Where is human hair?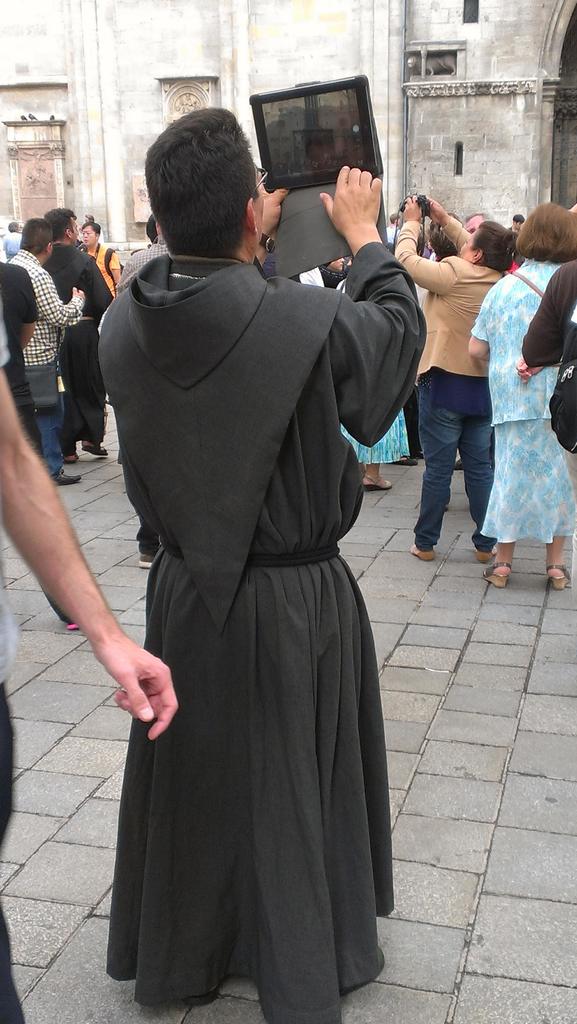
bbox(43, 204, 72, 242).
